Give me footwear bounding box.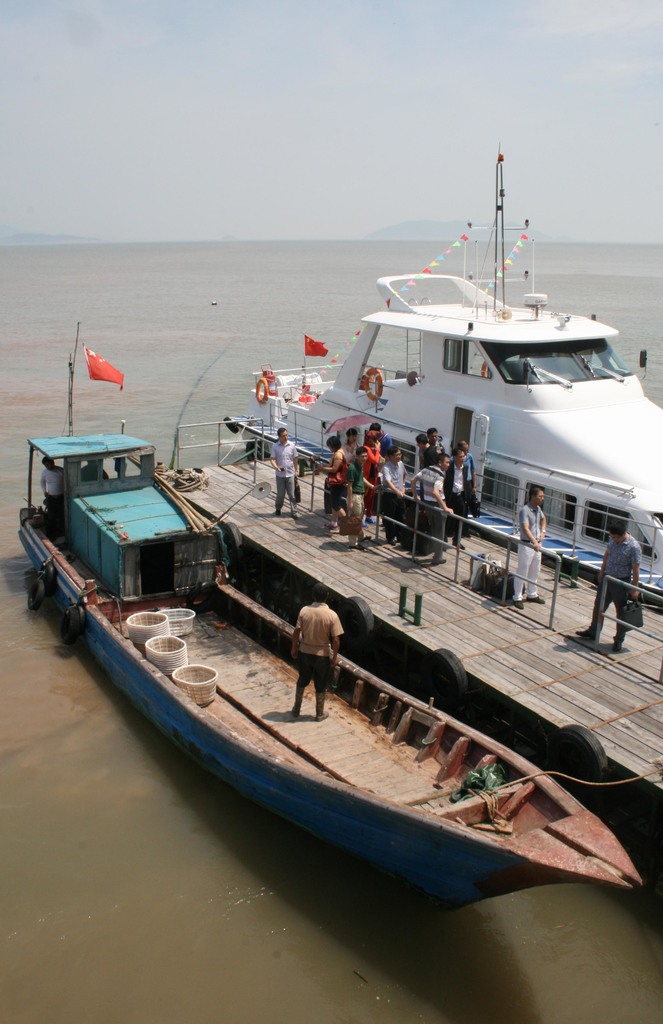
610/632/621/657.
